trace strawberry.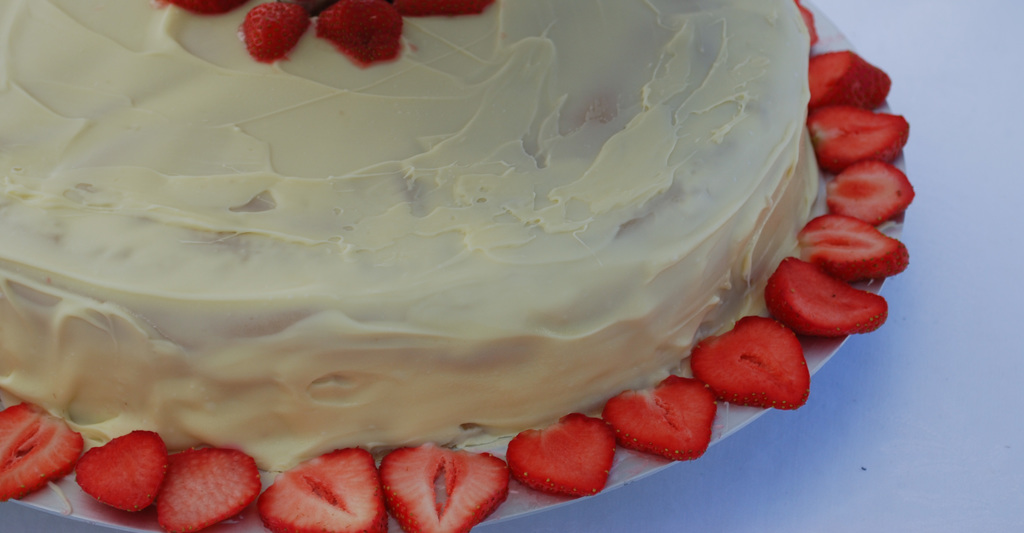
Traced to [792, 0, 820, 57].
